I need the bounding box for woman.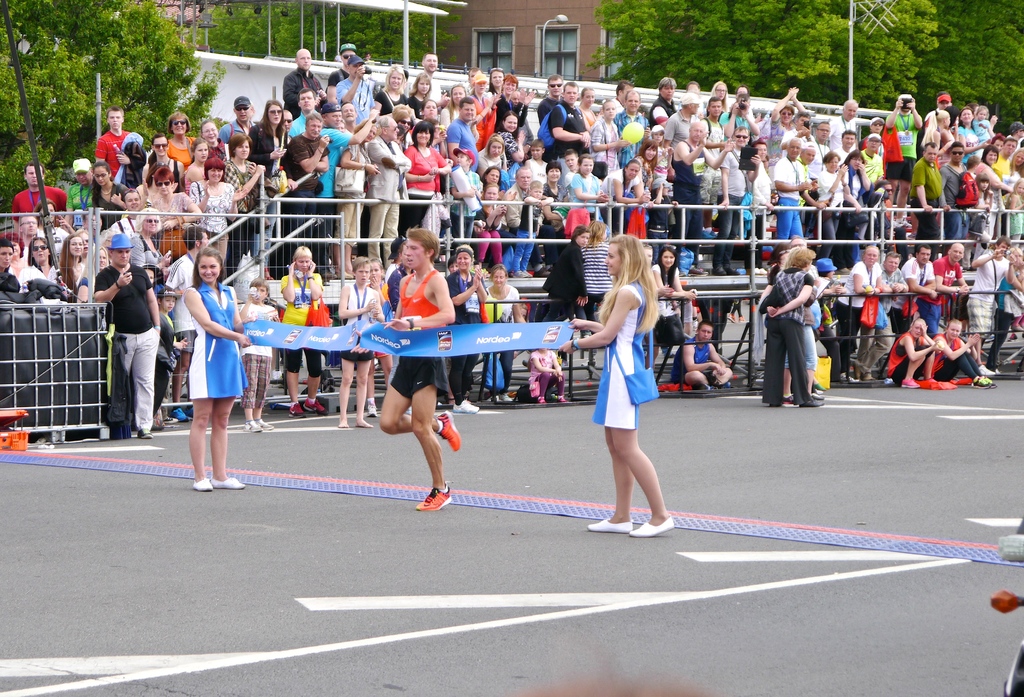
Here it is: [x1=954, y1=108, x2=986, y2=148].
